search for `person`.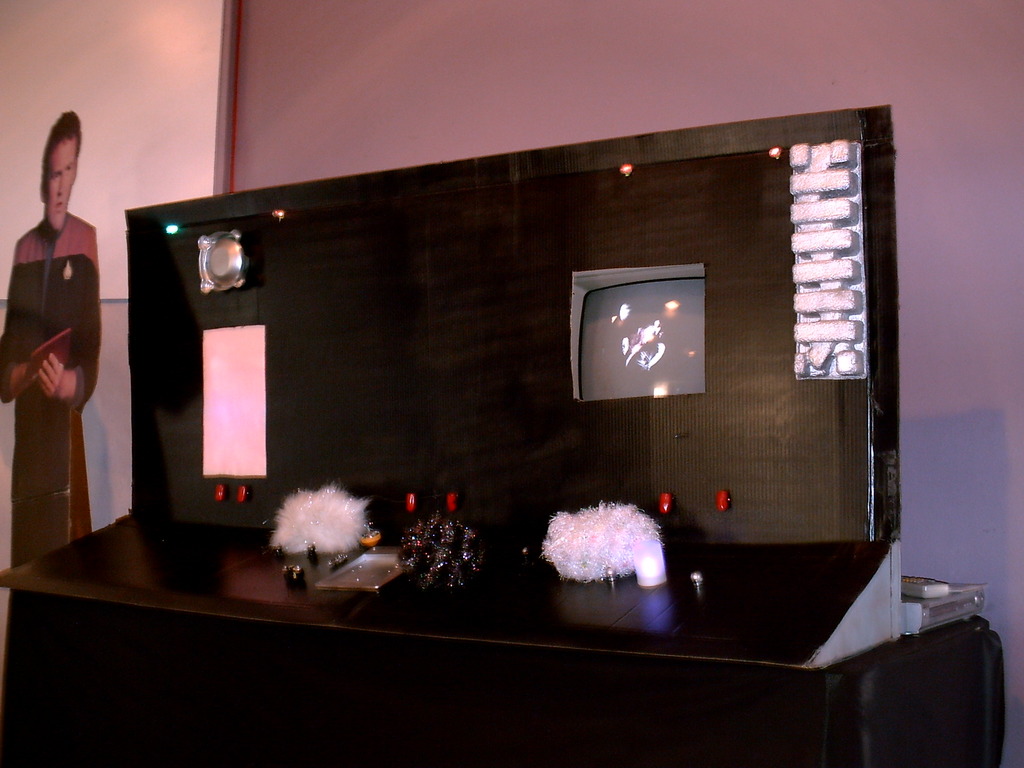
Found at 0:111:102:572.
